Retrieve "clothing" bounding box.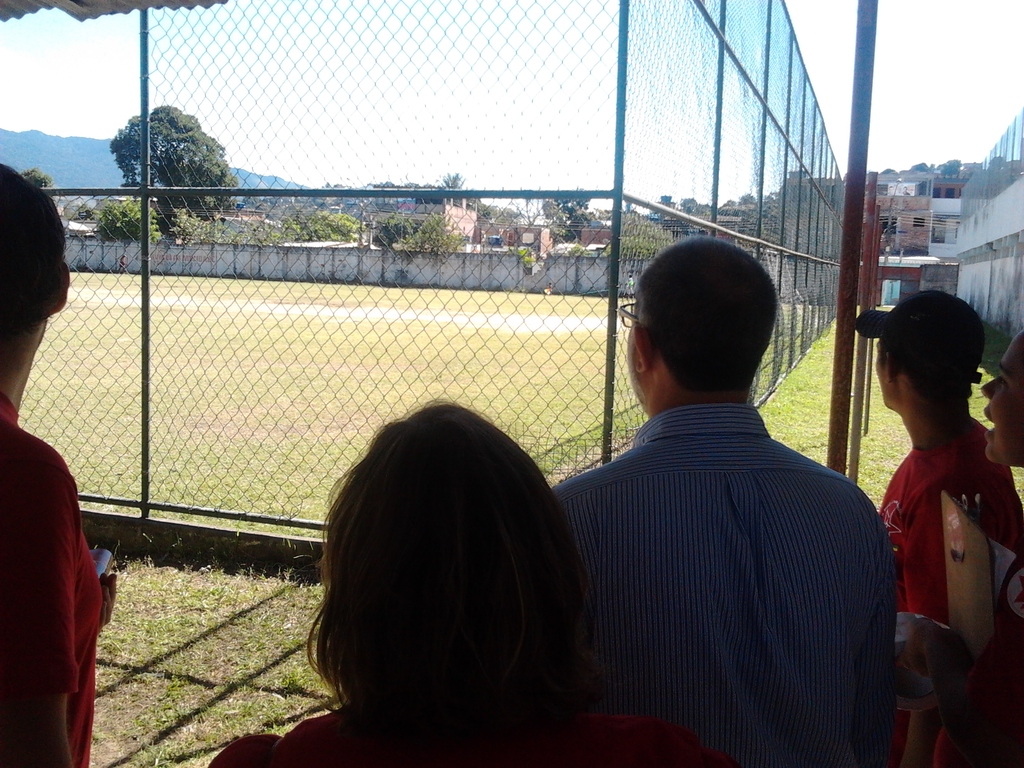
Bounding box: 532,333,903,767.
